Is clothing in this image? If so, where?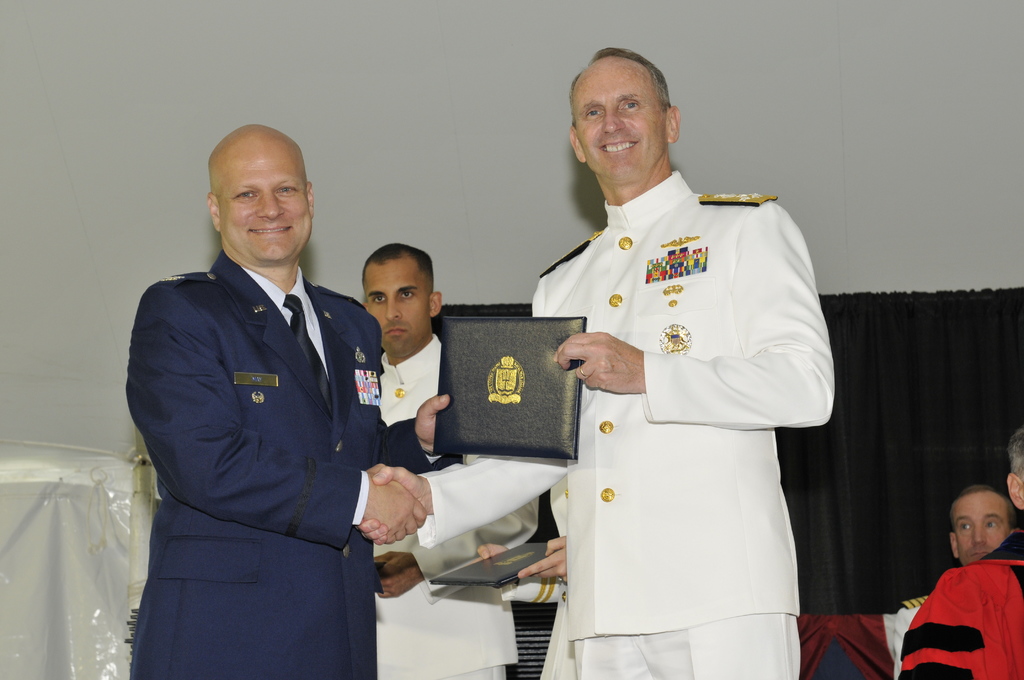
Yes, at BBox(378, 337, 536, 679).
